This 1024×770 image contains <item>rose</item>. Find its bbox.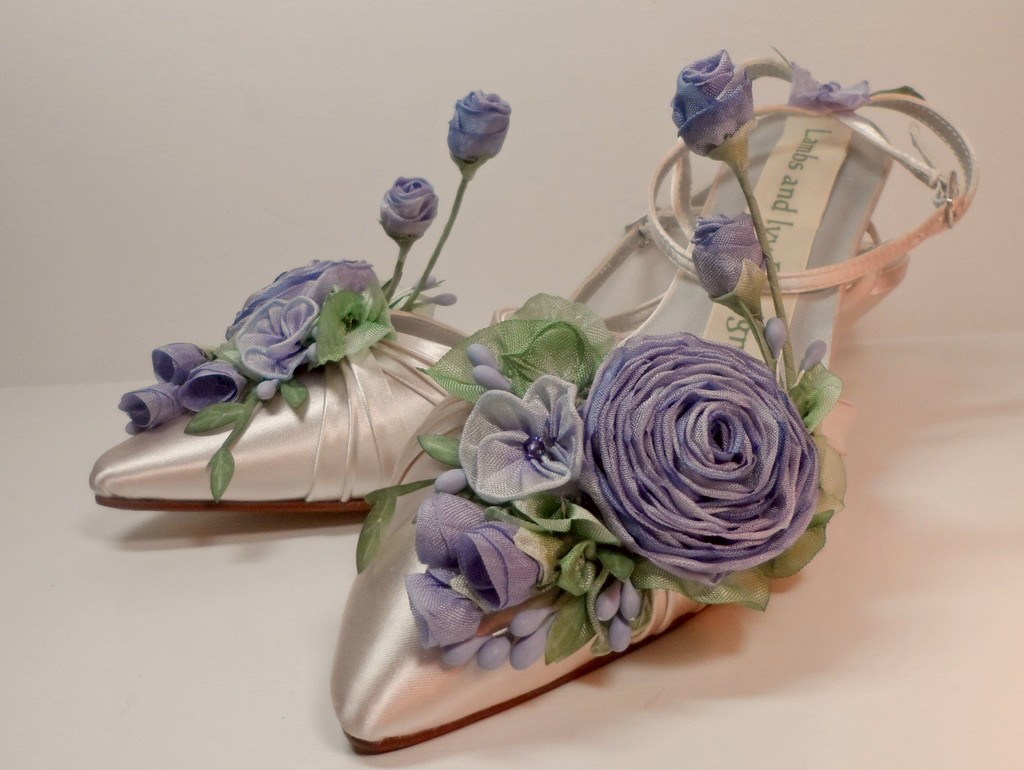
445,87,508,166.
